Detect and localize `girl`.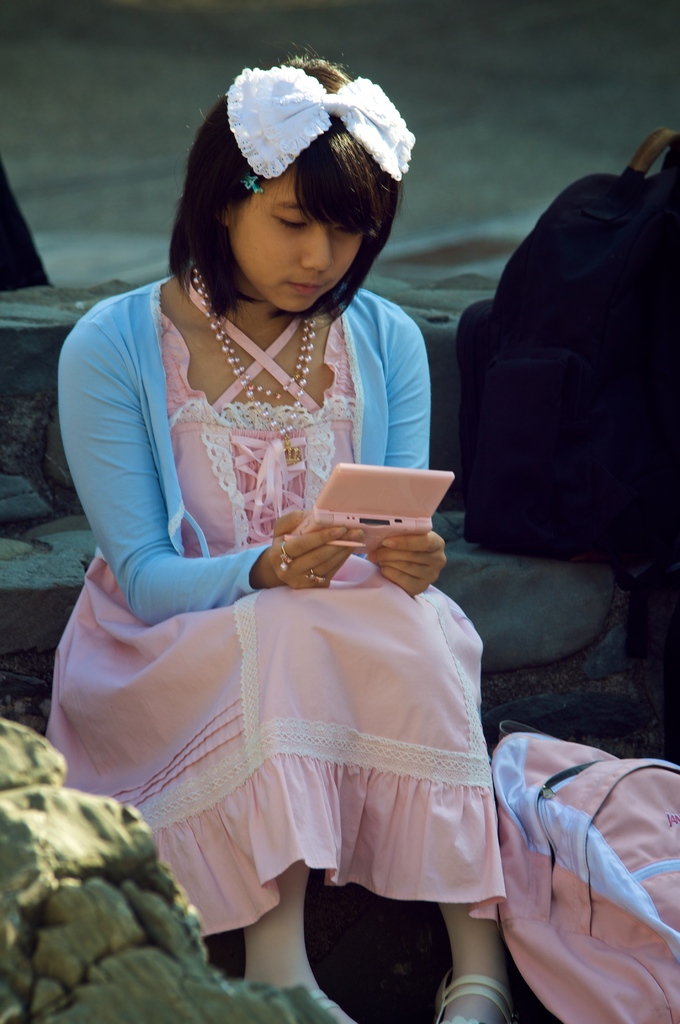
Localized at select_region(45, 56, 510, 1023).
